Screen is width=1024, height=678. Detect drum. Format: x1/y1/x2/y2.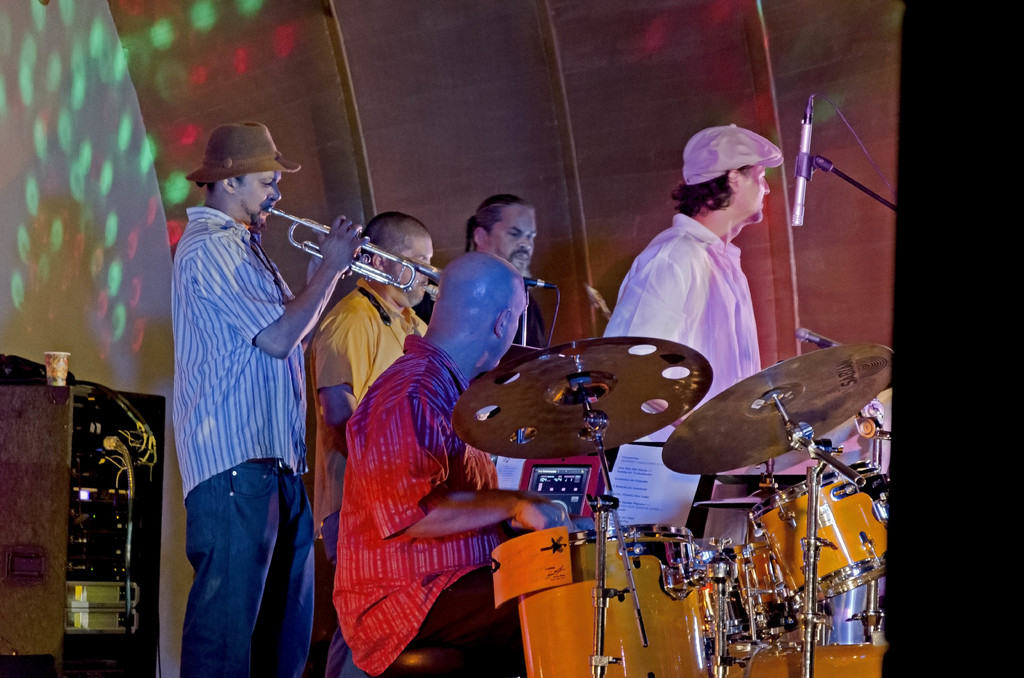
747/485/901/610.
